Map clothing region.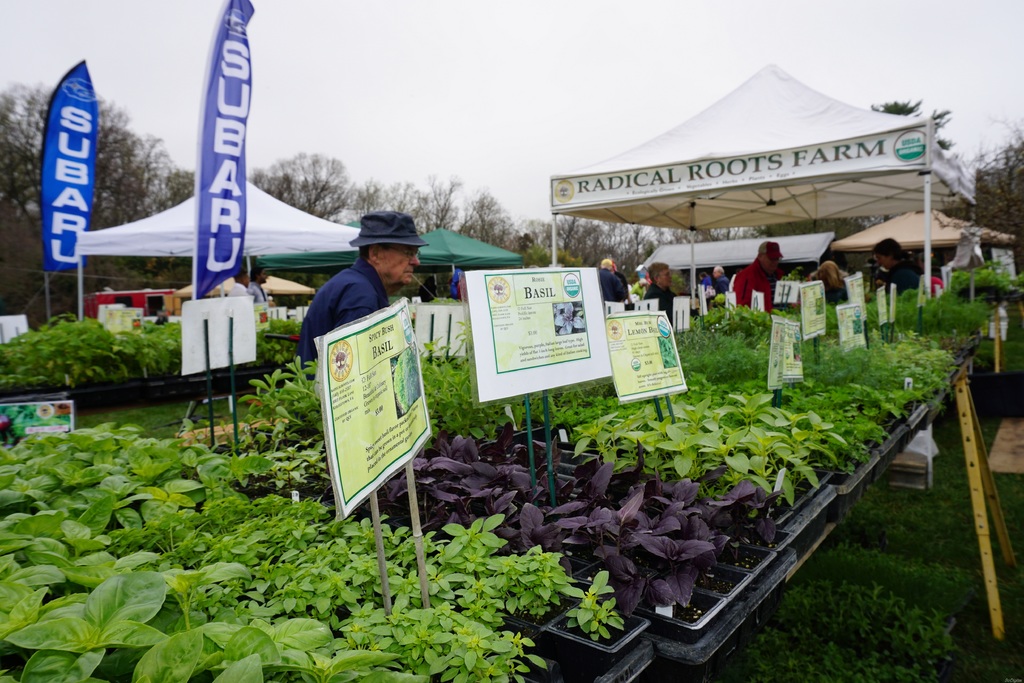
Mapped to select_region(730, 263, 774, 311).
